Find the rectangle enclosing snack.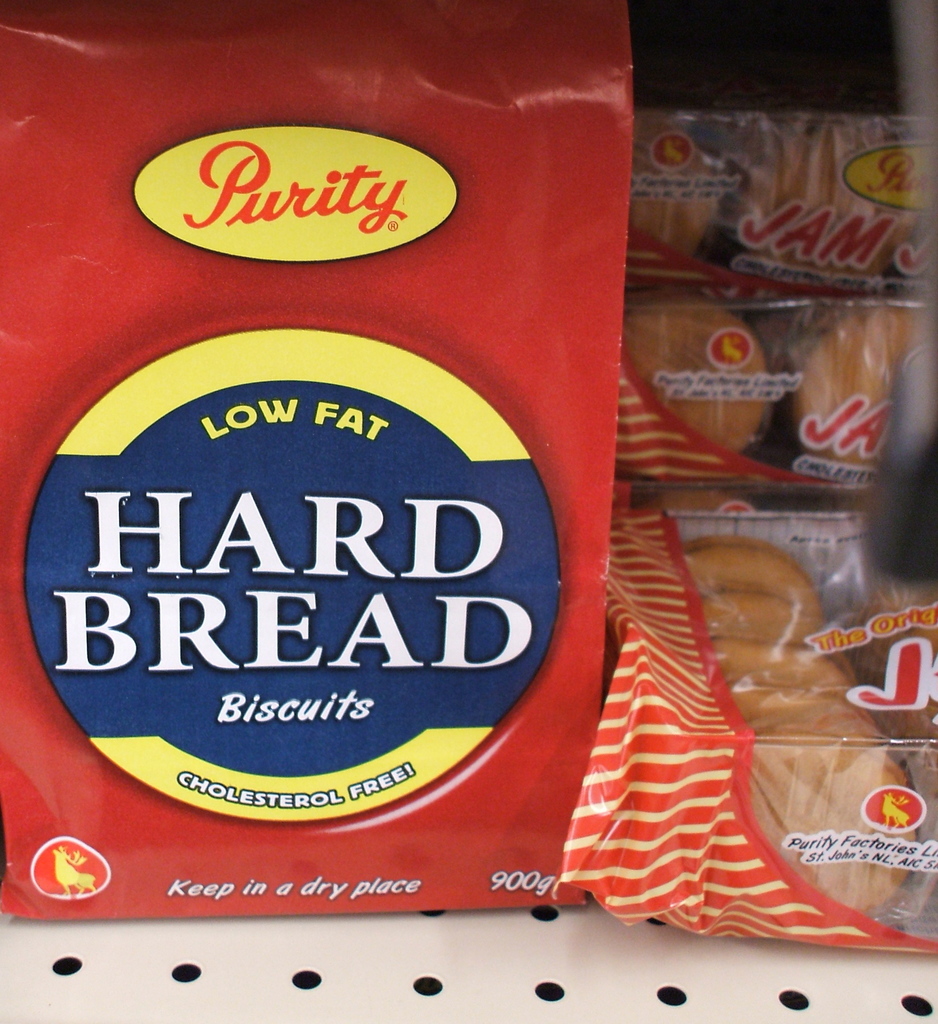
<bbox>0, 0, 937, 952</bbox>.
